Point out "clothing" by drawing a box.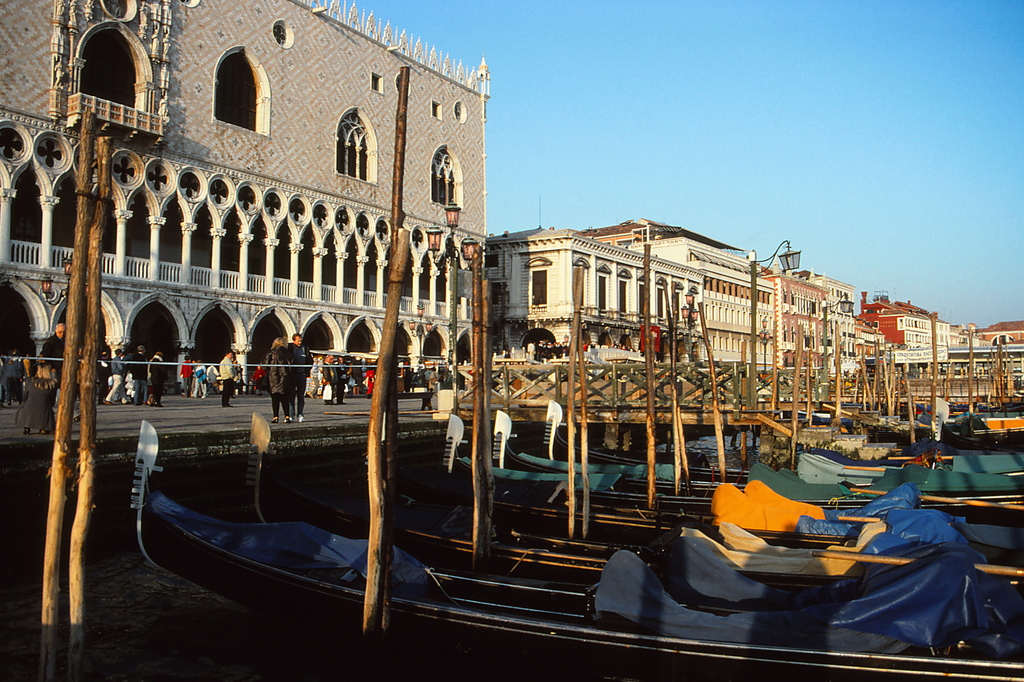
detection(264, 345, 291, 417).
